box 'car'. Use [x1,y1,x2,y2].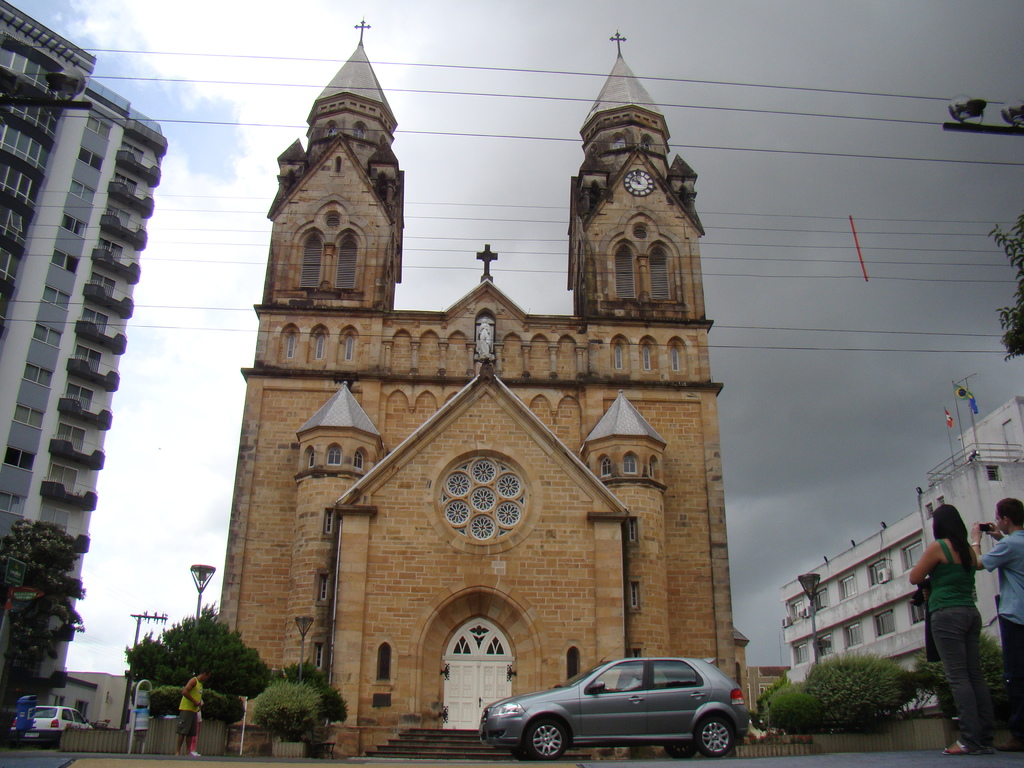
[8,706,95,746].
